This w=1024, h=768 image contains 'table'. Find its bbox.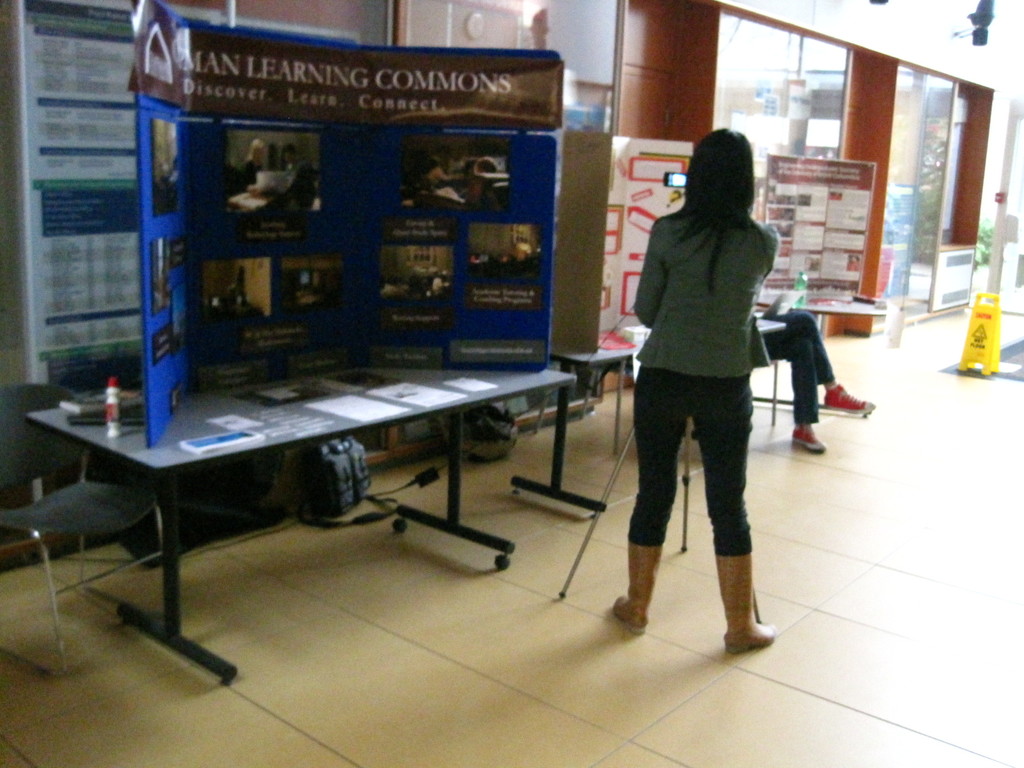
left=40, top=191, right=609, bottom=670.
